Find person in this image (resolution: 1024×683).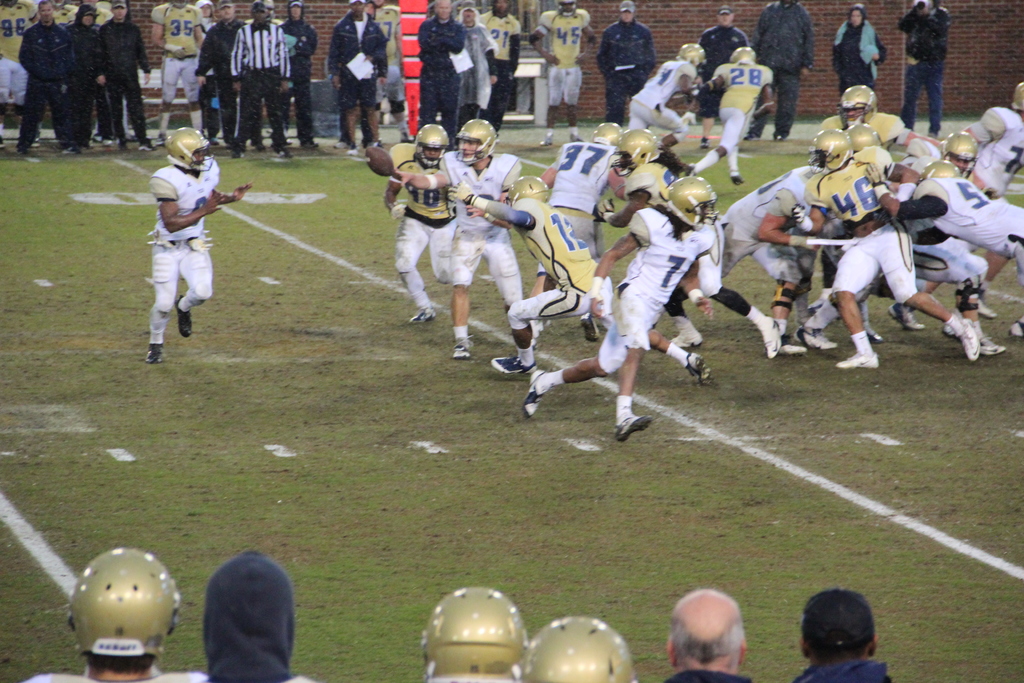
[685,42,778,185].
